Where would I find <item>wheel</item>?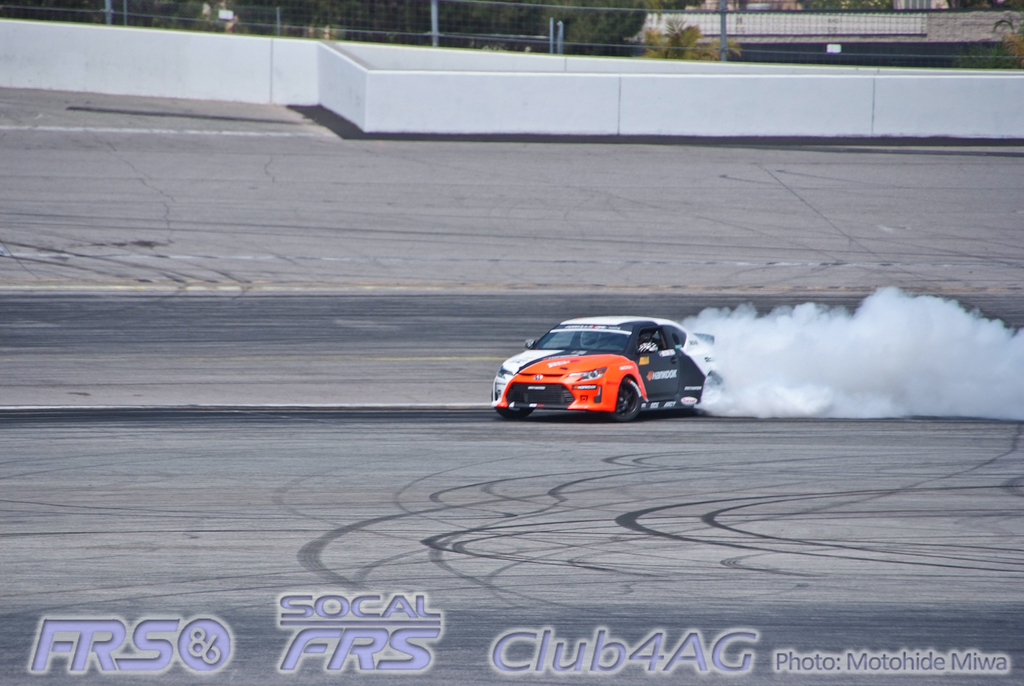
At left=610, top=385, right=639, bottom=424.
